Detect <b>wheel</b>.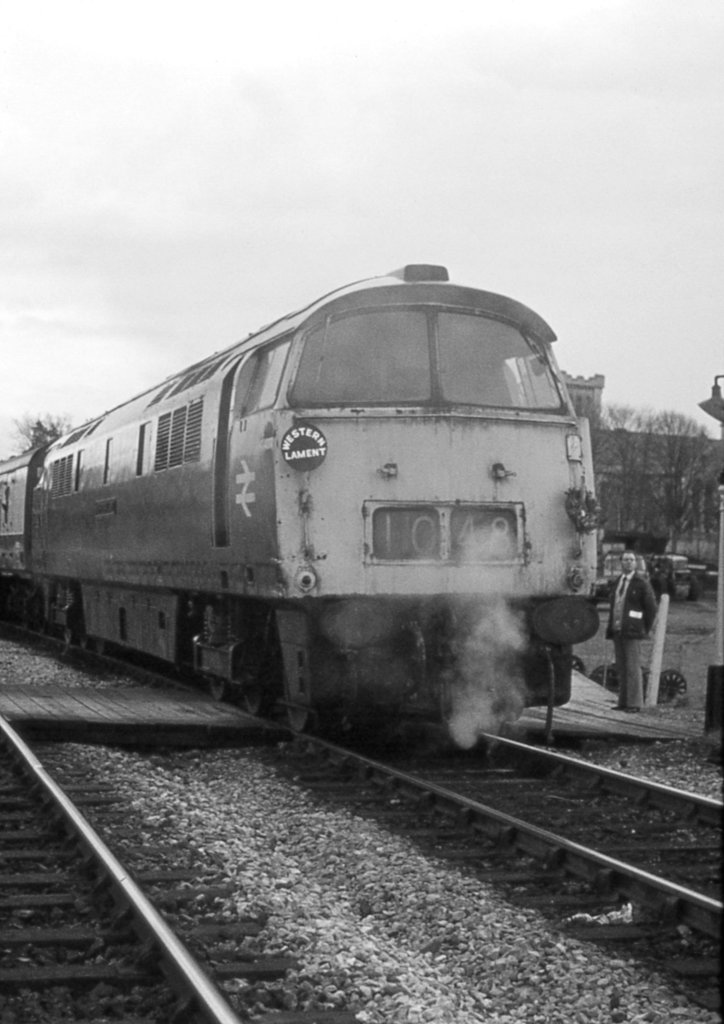
Detected at (211, 678, 229, 703).
